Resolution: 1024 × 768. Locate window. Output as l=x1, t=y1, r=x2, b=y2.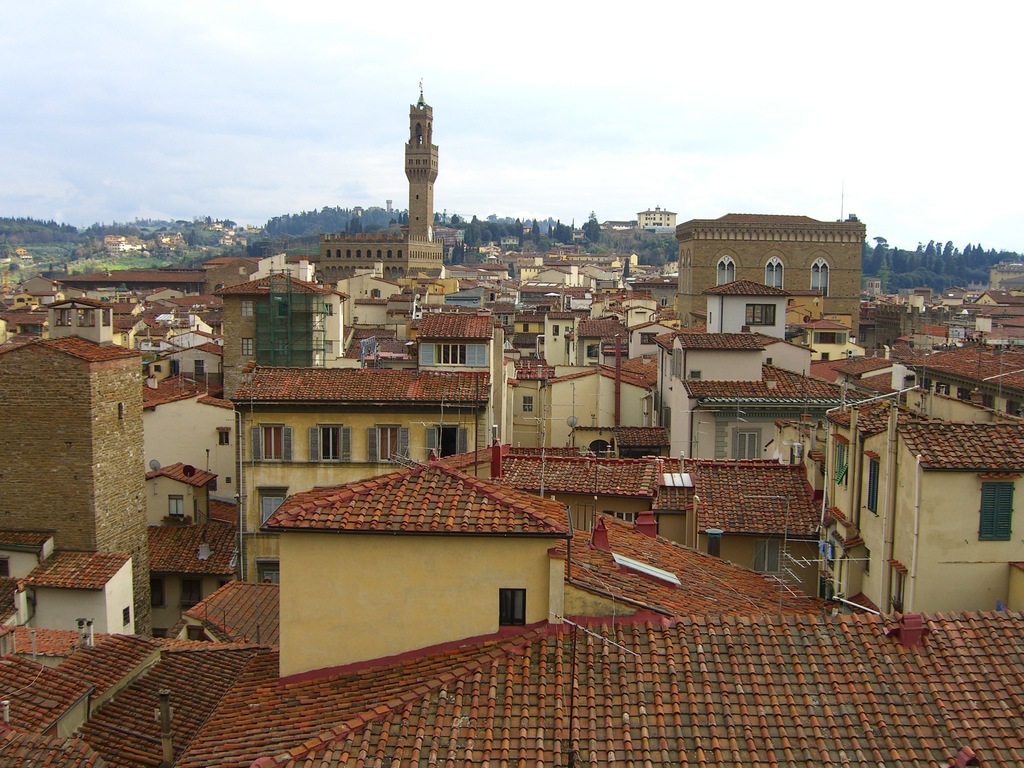
l=215, t=427, r=230, b=448.
